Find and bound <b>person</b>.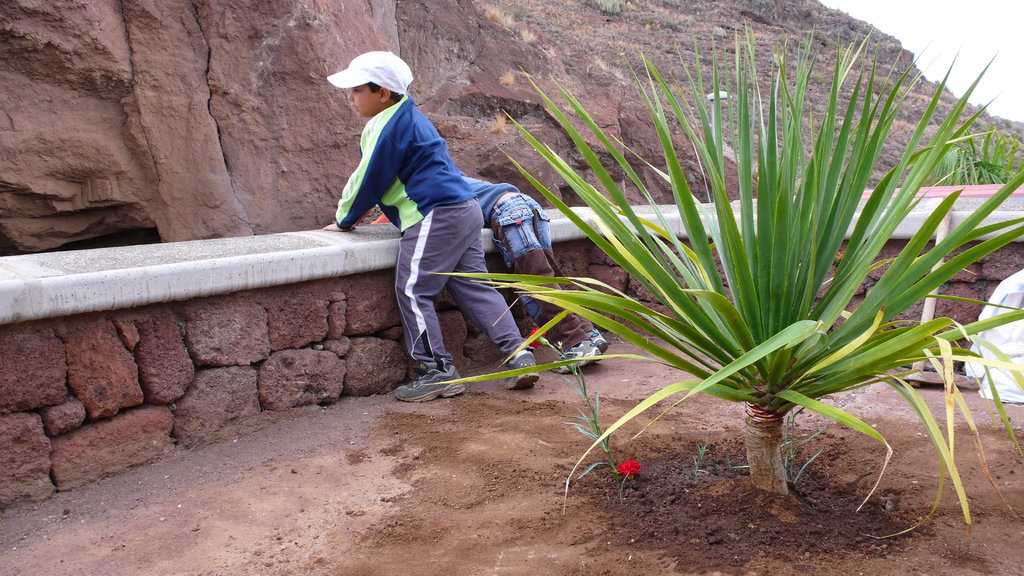
Bound: <box>336,53,533,413</box>.
